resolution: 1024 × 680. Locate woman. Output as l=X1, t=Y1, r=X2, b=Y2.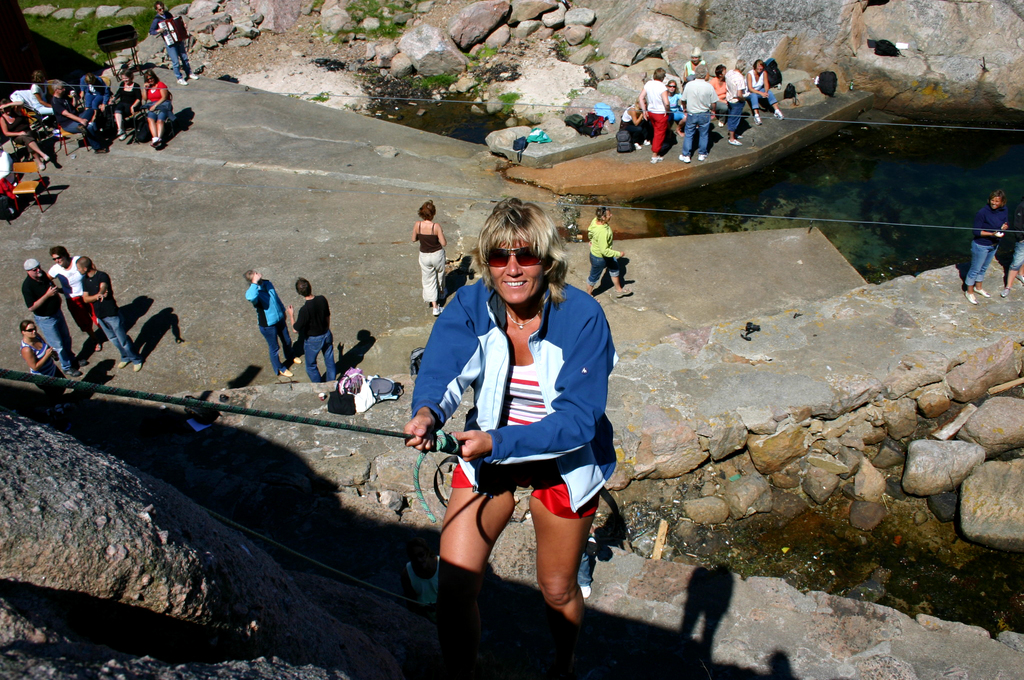
l=140, t=69, r=173, b=147.
